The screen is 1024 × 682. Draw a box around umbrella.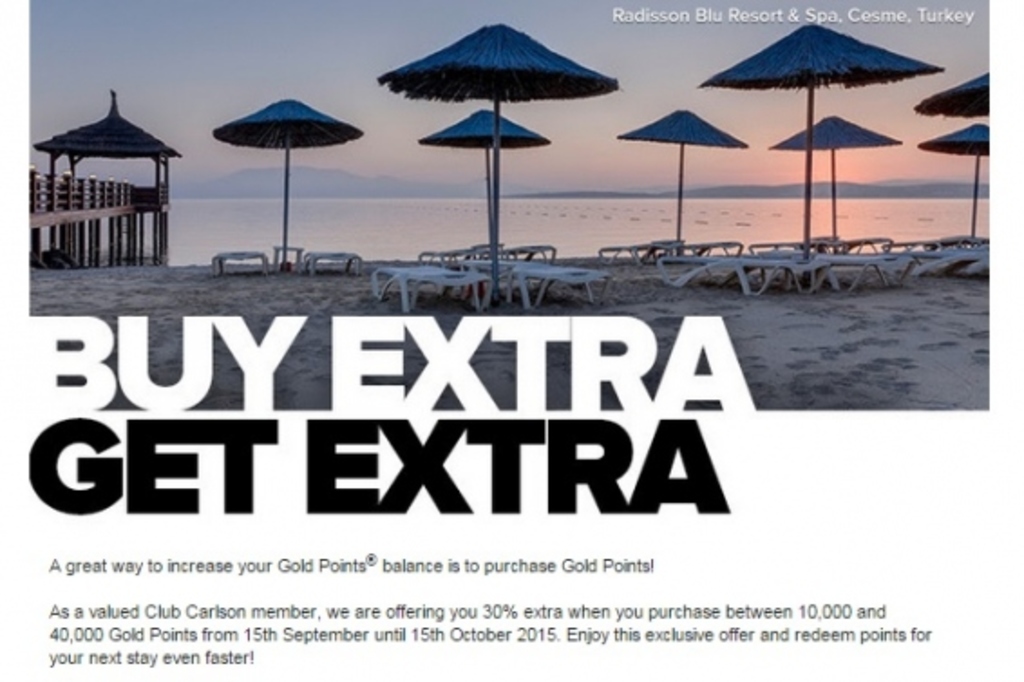
[x1=773, y1=112, x2=897, y2=233].
